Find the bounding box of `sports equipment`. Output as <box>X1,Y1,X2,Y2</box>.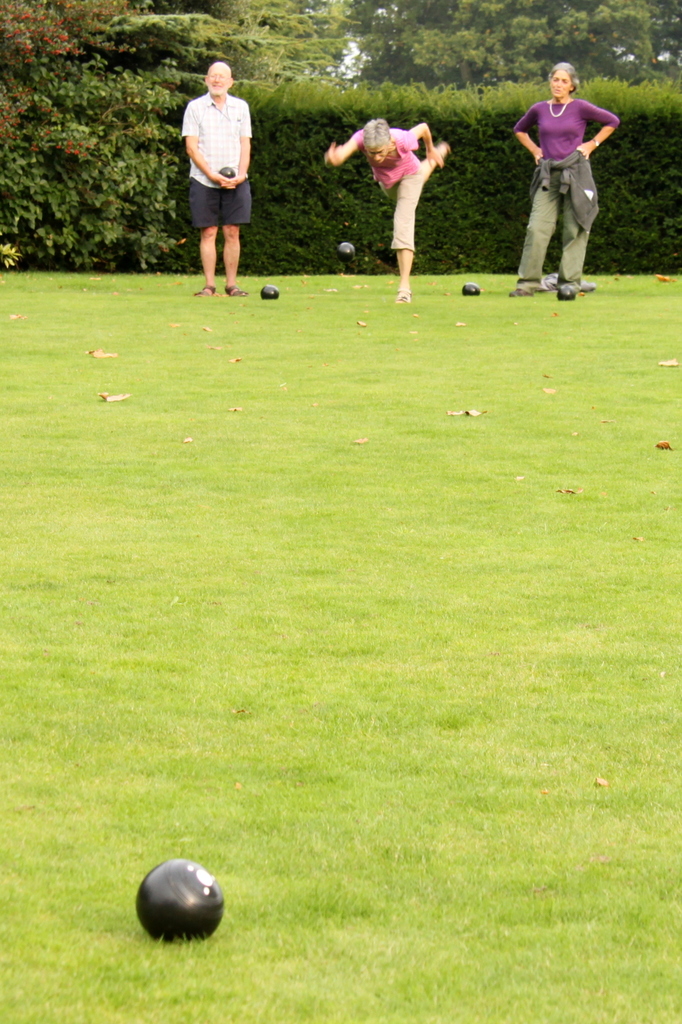
<box>553,283,576,302</box>.
